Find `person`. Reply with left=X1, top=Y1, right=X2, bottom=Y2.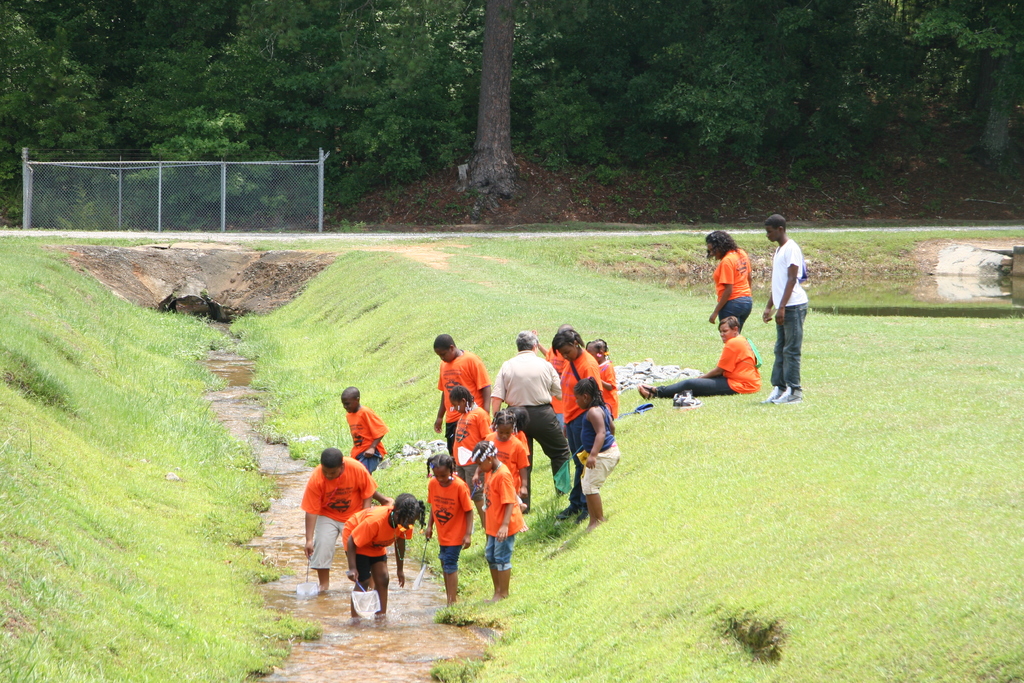
left=470, top=438, right=526, bottom=605.
